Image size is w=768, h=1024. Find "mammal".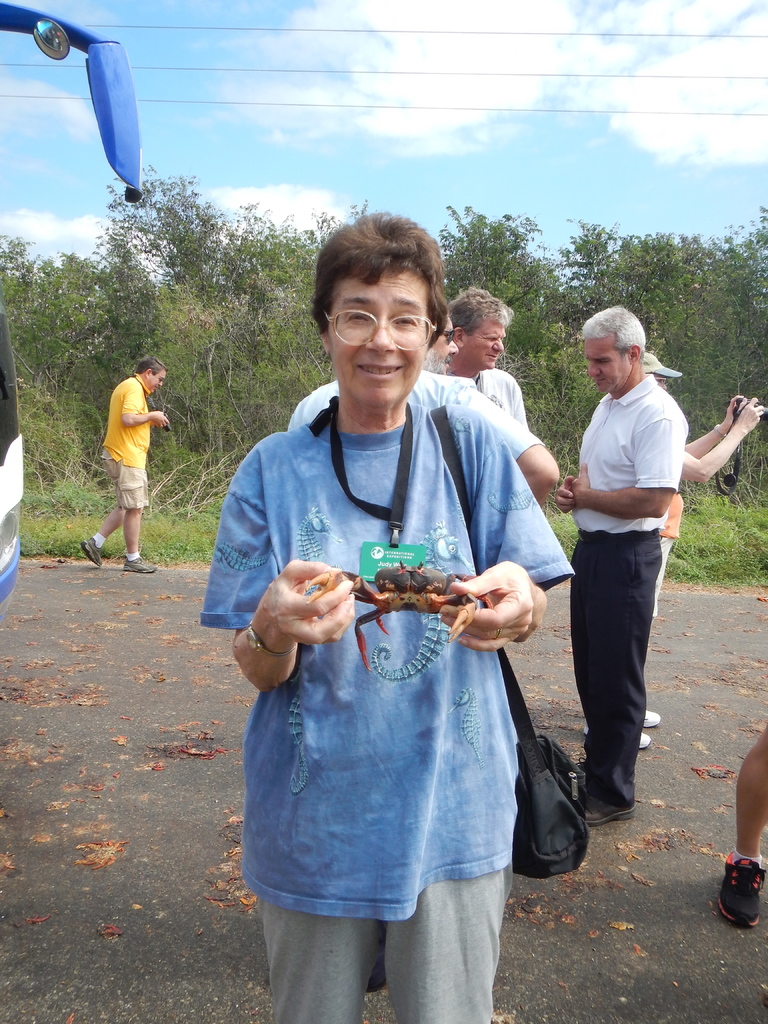
l=94, t=352, r=172, b=564.
